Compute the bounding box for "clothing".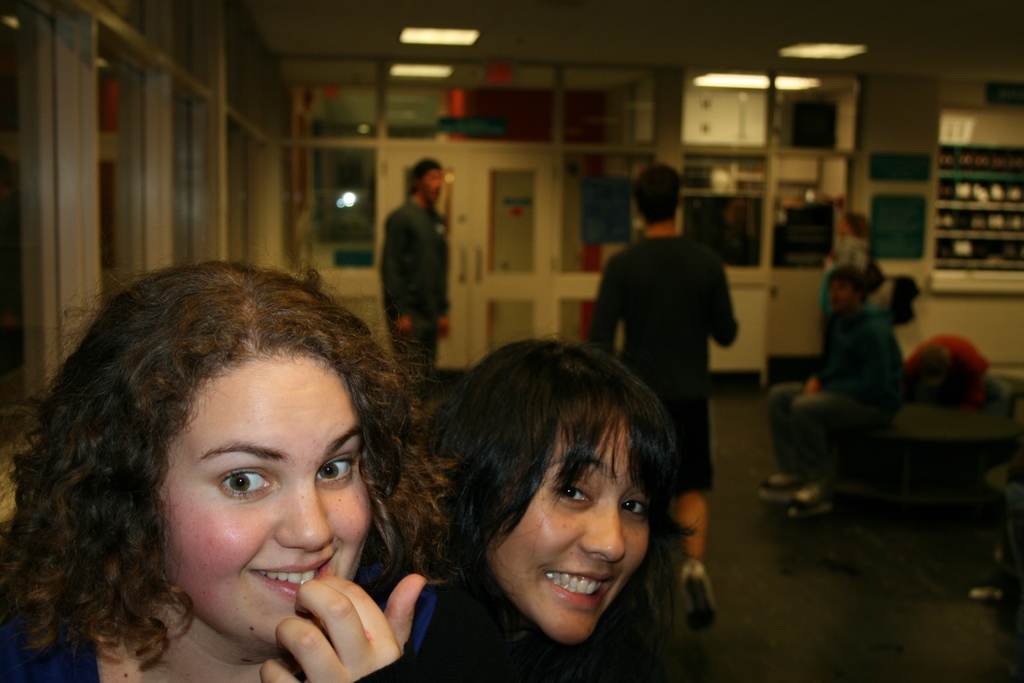
select_region(765, 302, 908, 477).
